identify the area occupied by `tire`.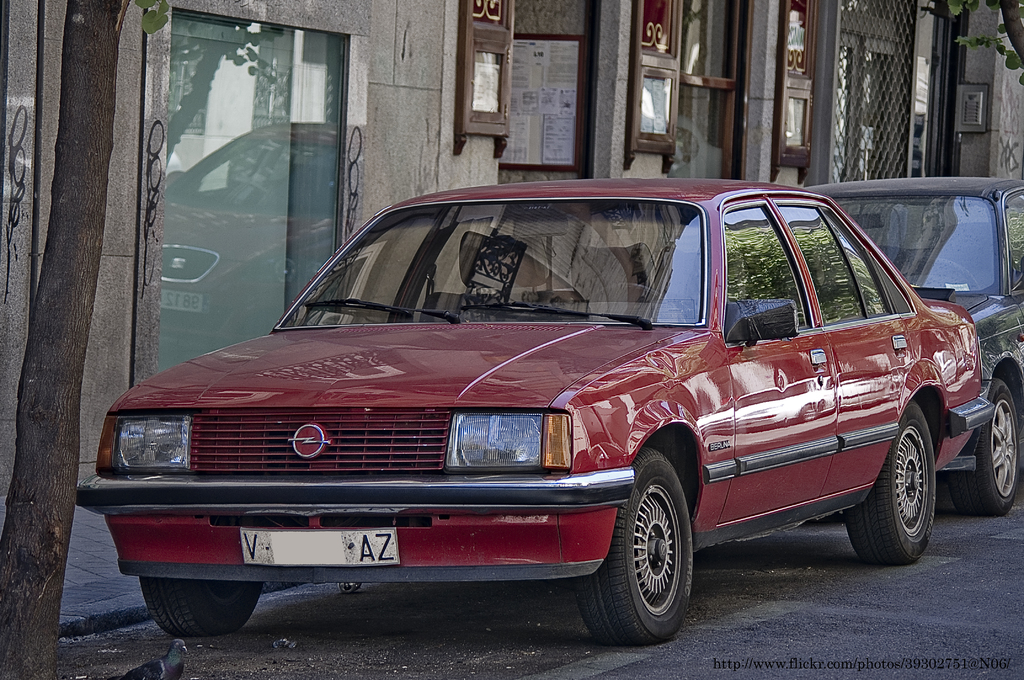
Area: 138 576 266 631.
